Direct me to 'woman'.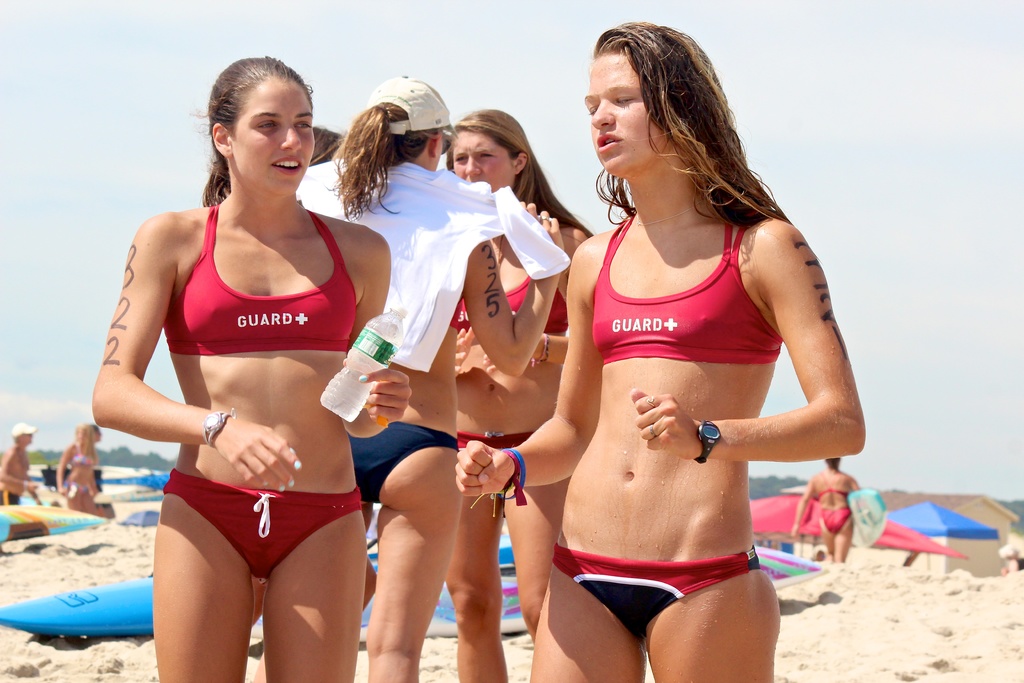
Direction: detection(446, 106, 598, 682).
